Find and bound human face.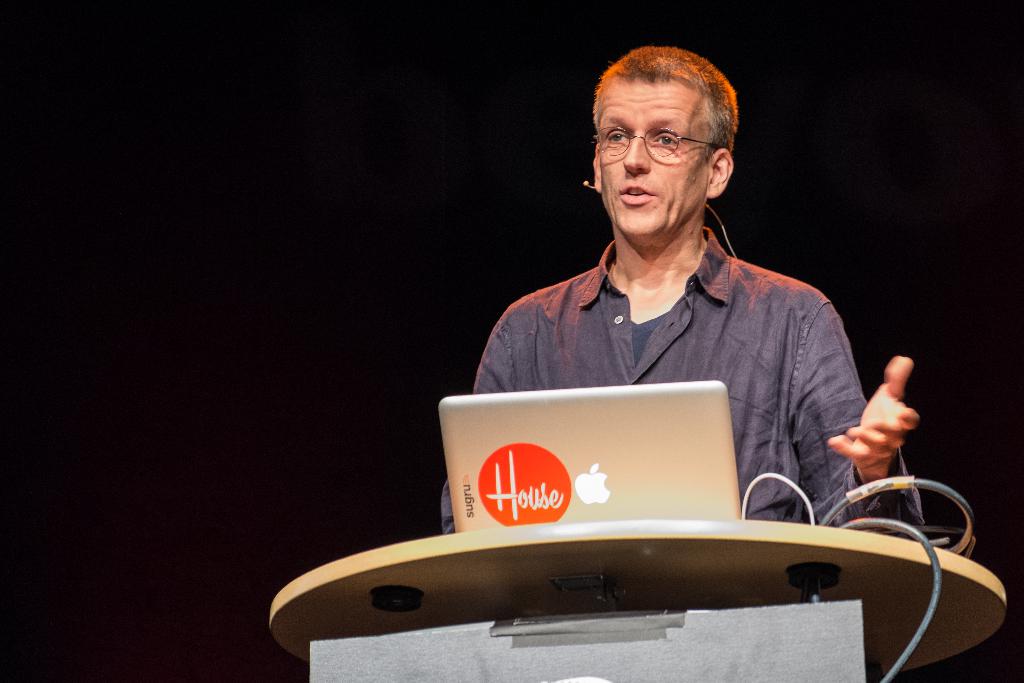
Bound: pyautogui.locateOnScreen(593, 82, 707, 247).
